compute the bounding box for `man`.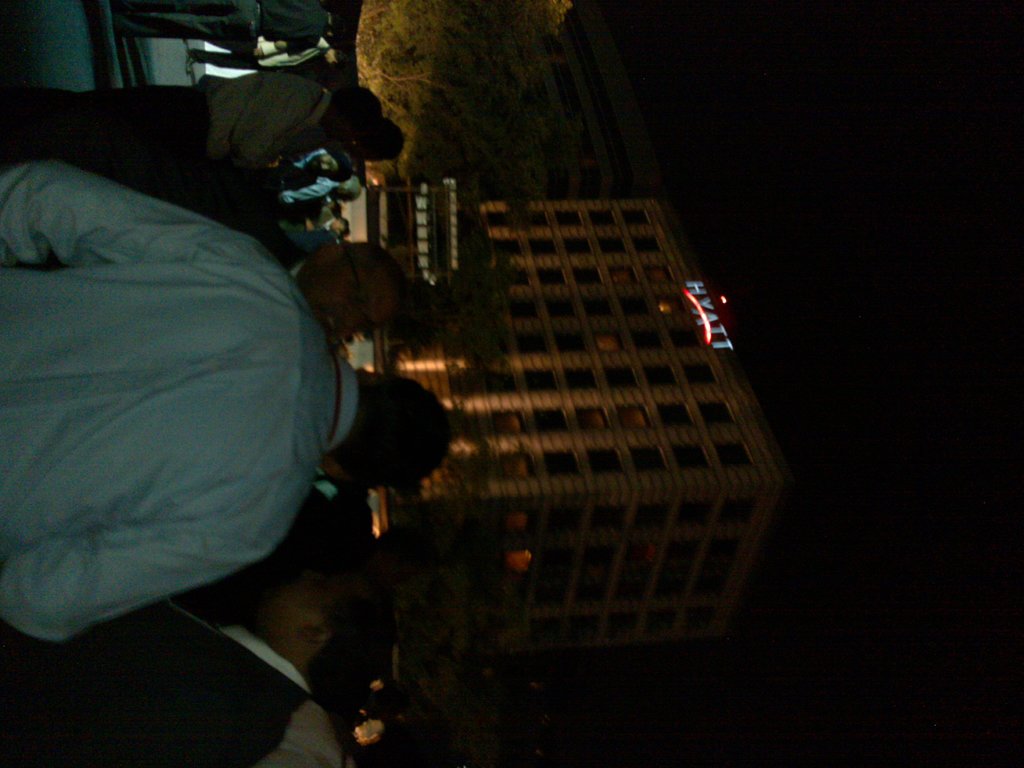
bbox=(0, 118, 444, 643).
